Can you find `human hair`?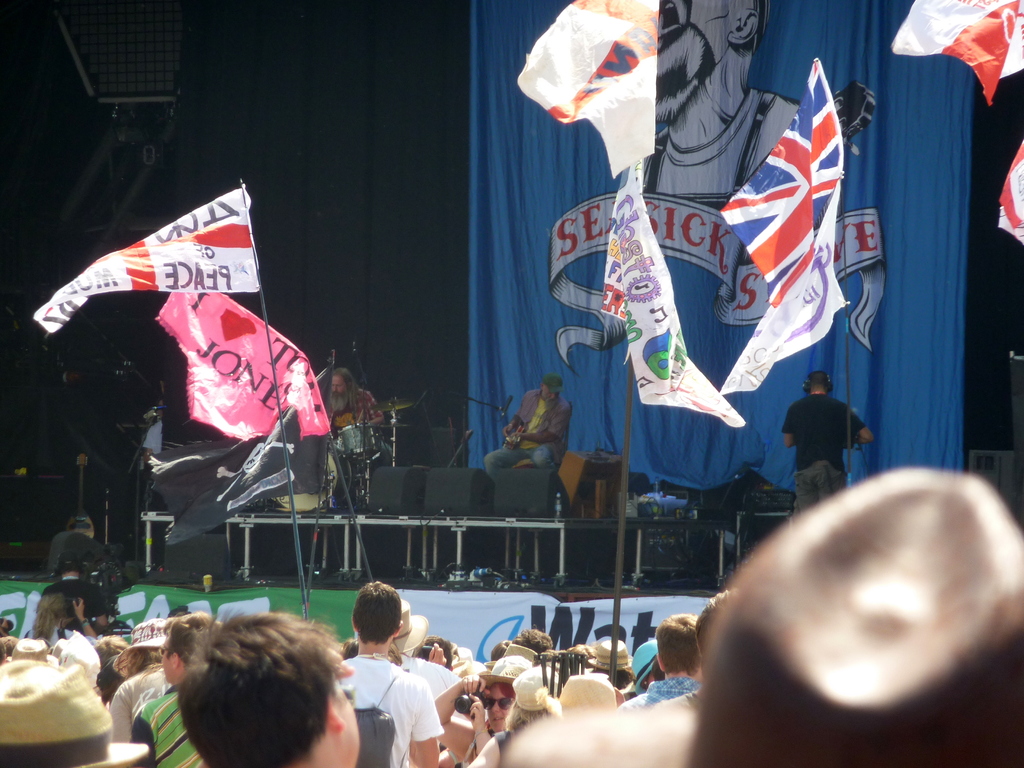
Yes, bounding box: select_region(147, 610, 353, 759).
